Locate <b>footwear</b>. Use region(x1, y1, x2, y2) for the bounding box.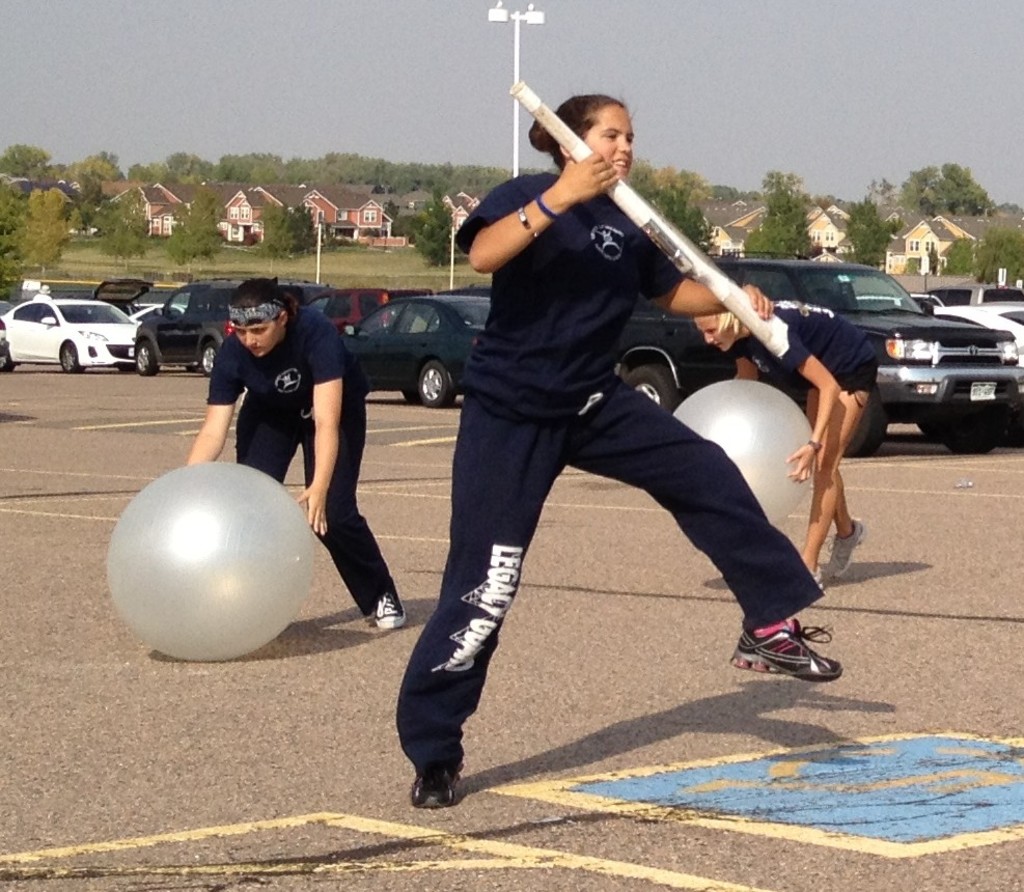
region(729, 620, 851, 681).
